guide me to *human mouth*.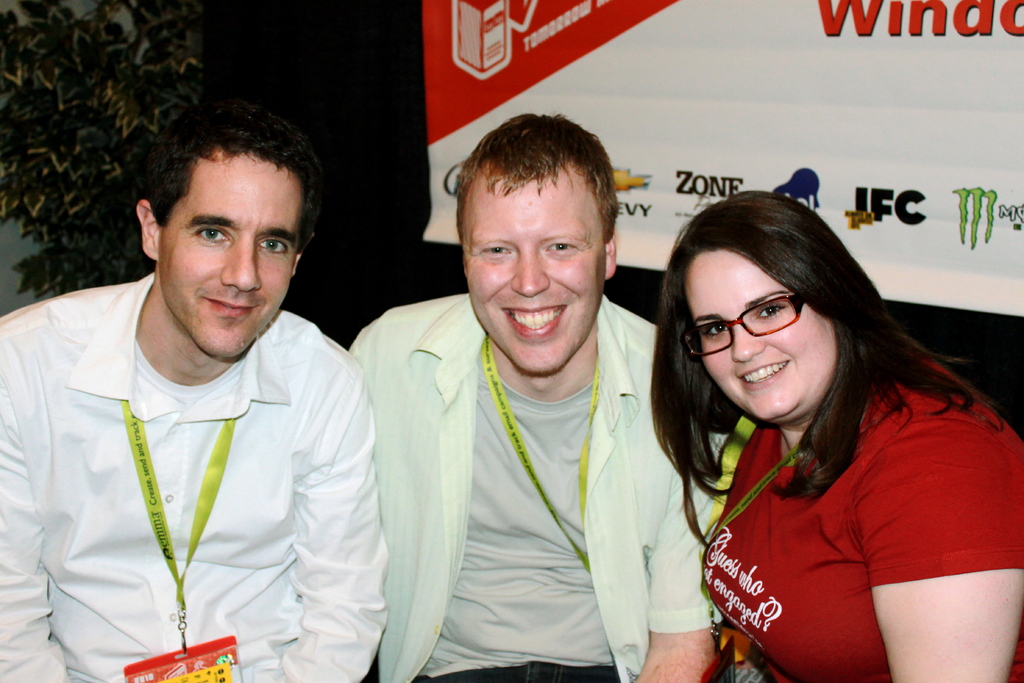
Guidance: bbox=[502, 306, 568, 336].
